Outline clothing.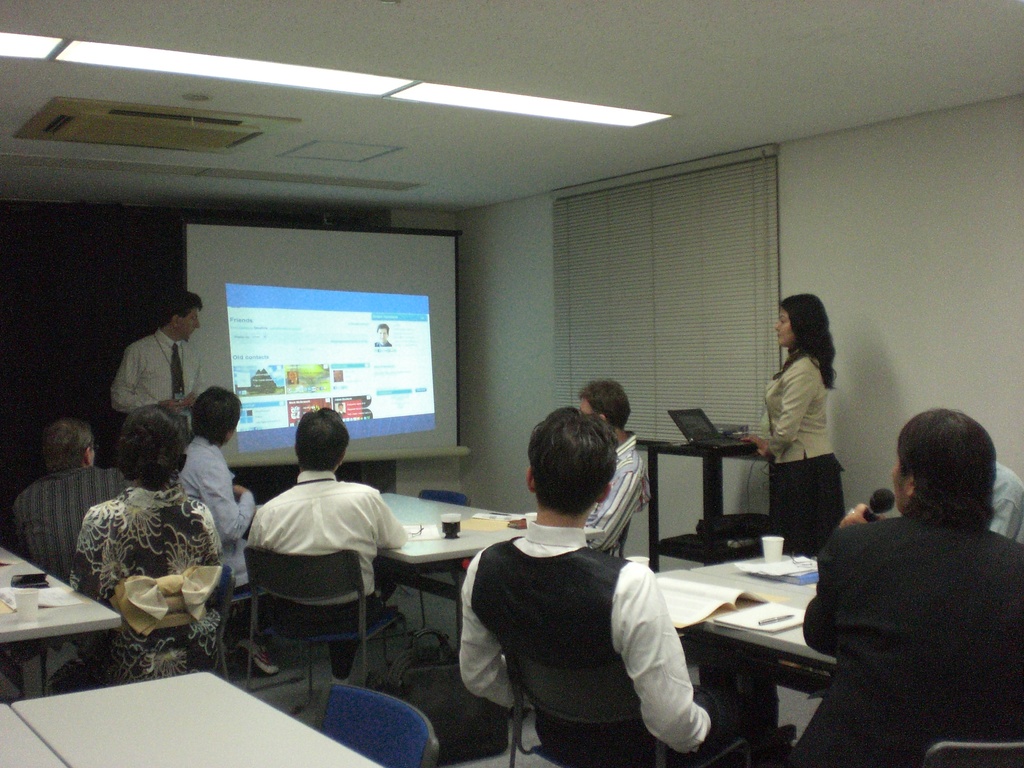
Outline: l=246, t=467, r=405, b=667.
